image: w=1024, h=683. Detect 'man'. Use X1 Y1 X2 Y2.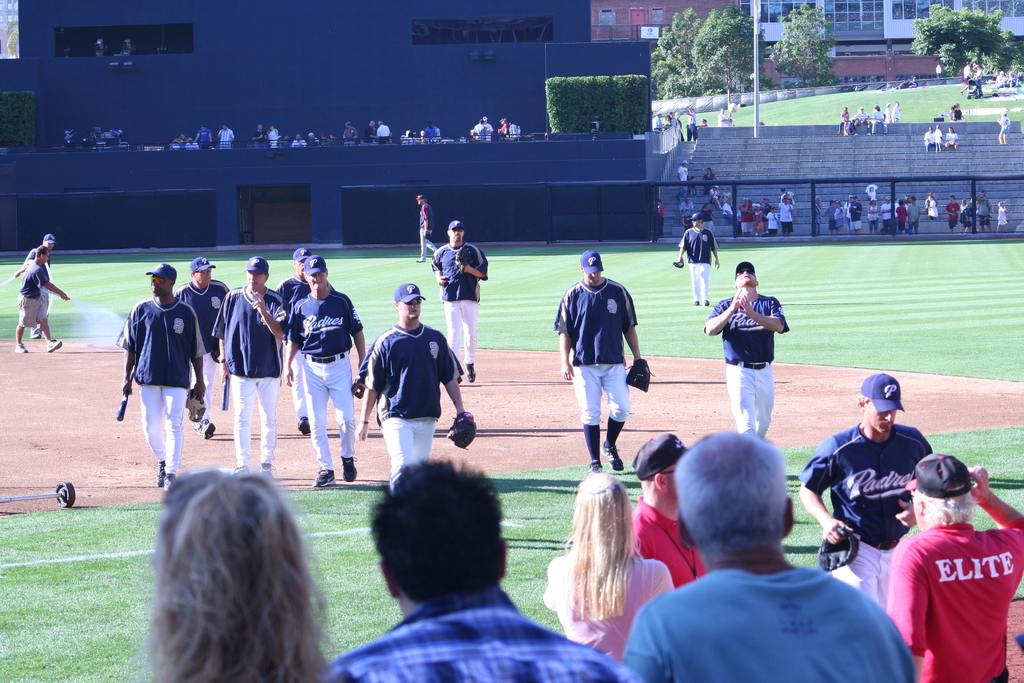
250 126 268 151.
